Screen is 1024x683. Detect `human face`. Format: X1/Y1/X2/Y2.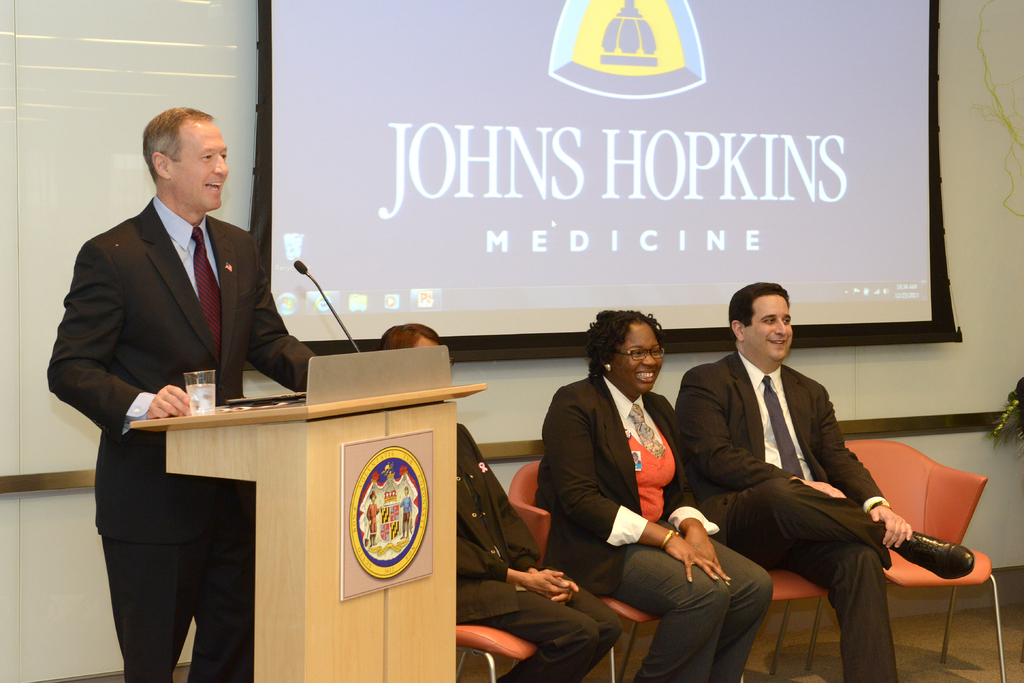
166/122/232/212.
